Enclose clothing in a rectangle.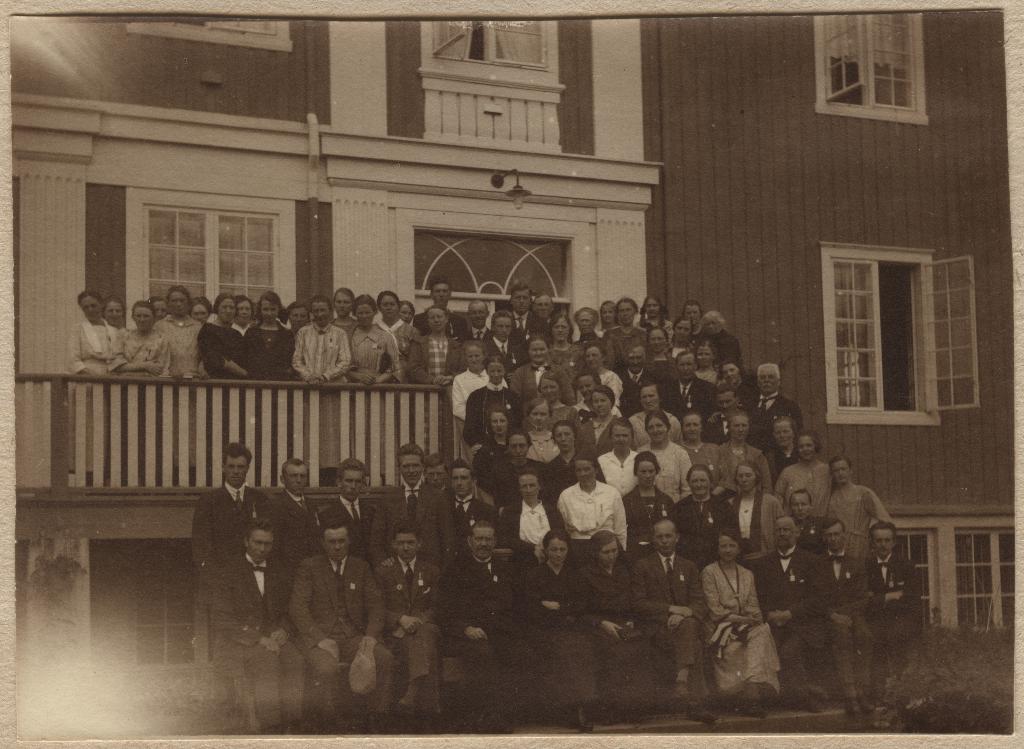
856 549 919 648.
